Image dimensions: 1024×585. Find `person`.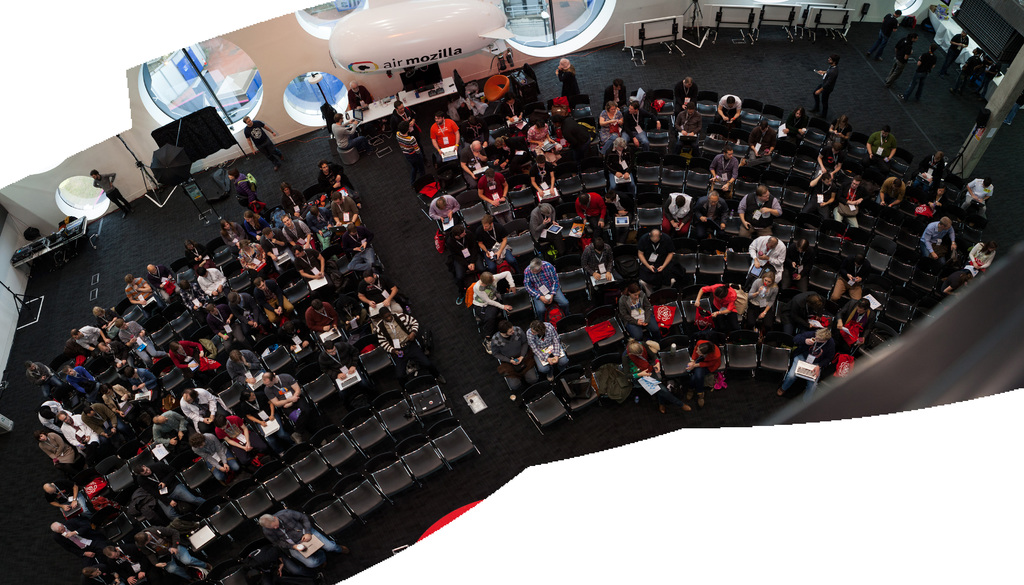
l=318, t=337, r=364, b=383.
